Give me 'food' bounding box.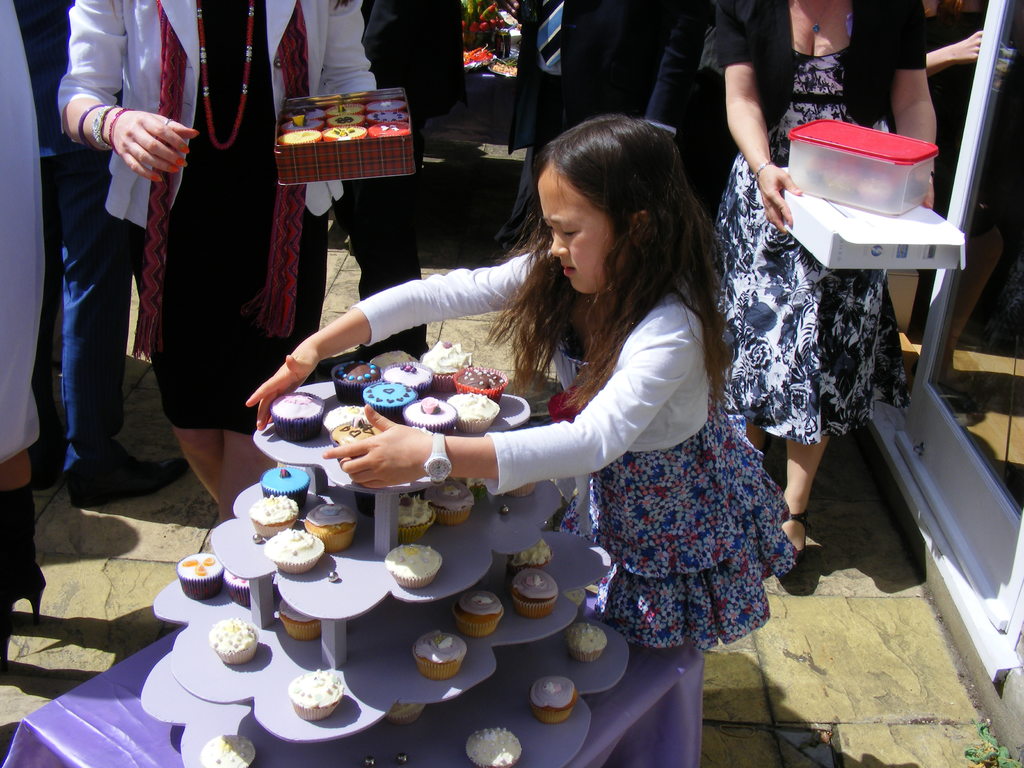
<region>300, 504, 358, 554</region>.
